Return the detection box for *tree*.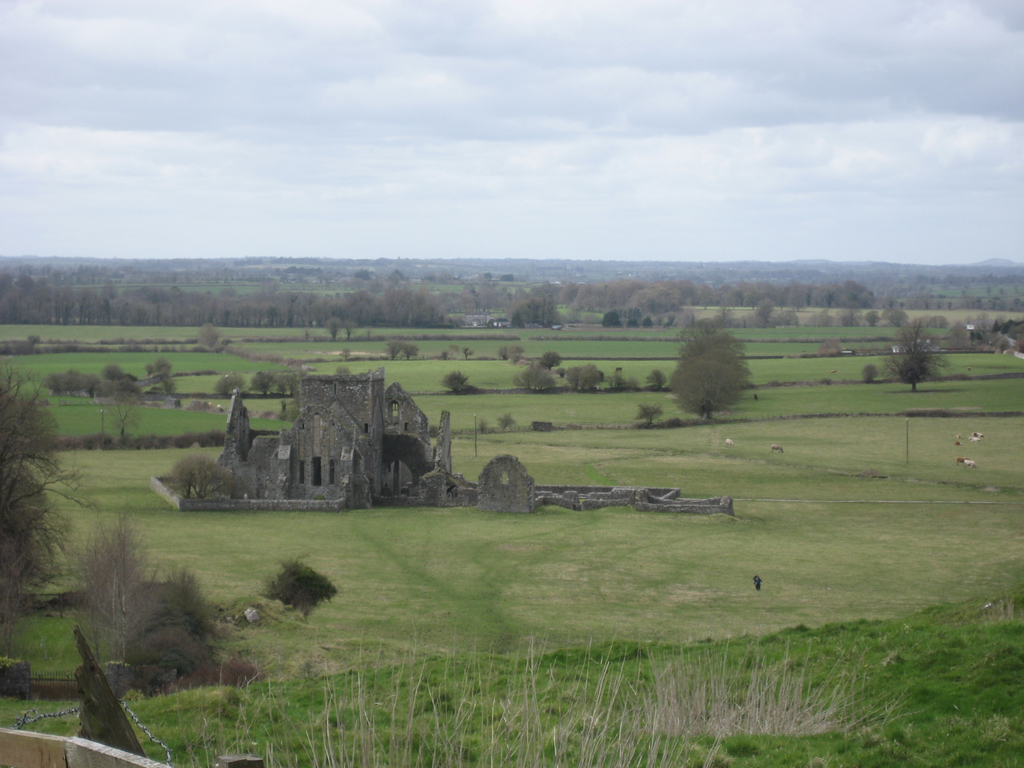
pyautogui.locateOnScreen(141, 357, 173, 388).
